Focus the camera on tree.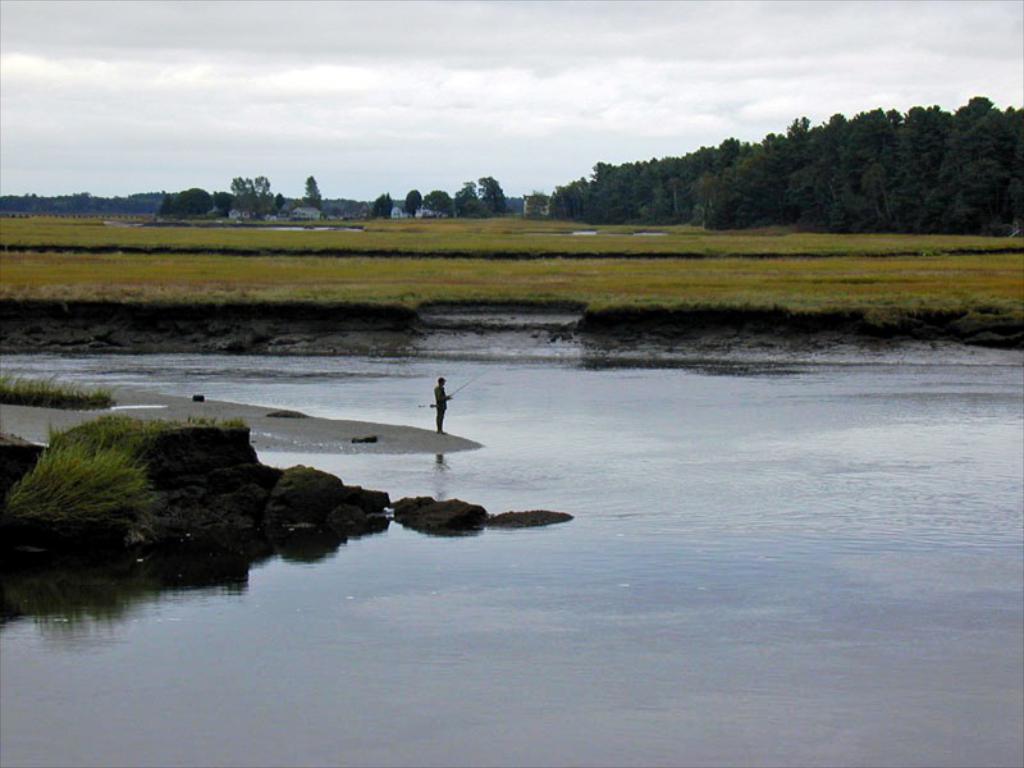
Focus region: box=[462, 197, 492, 216].
